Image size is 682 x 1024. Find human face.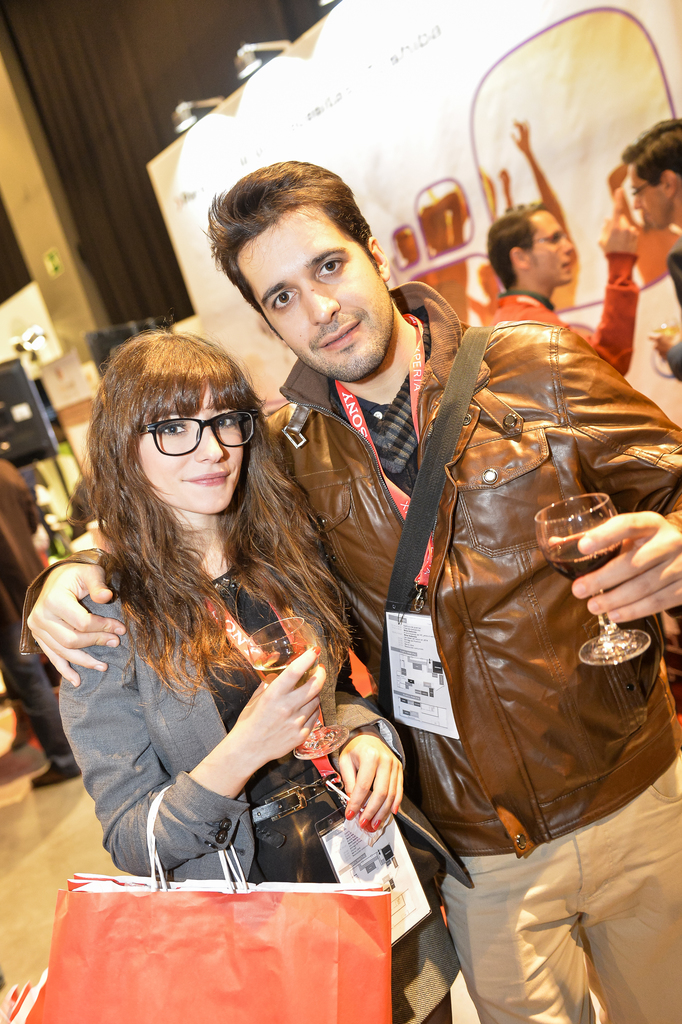
<box>526,207,576,278</box>.
